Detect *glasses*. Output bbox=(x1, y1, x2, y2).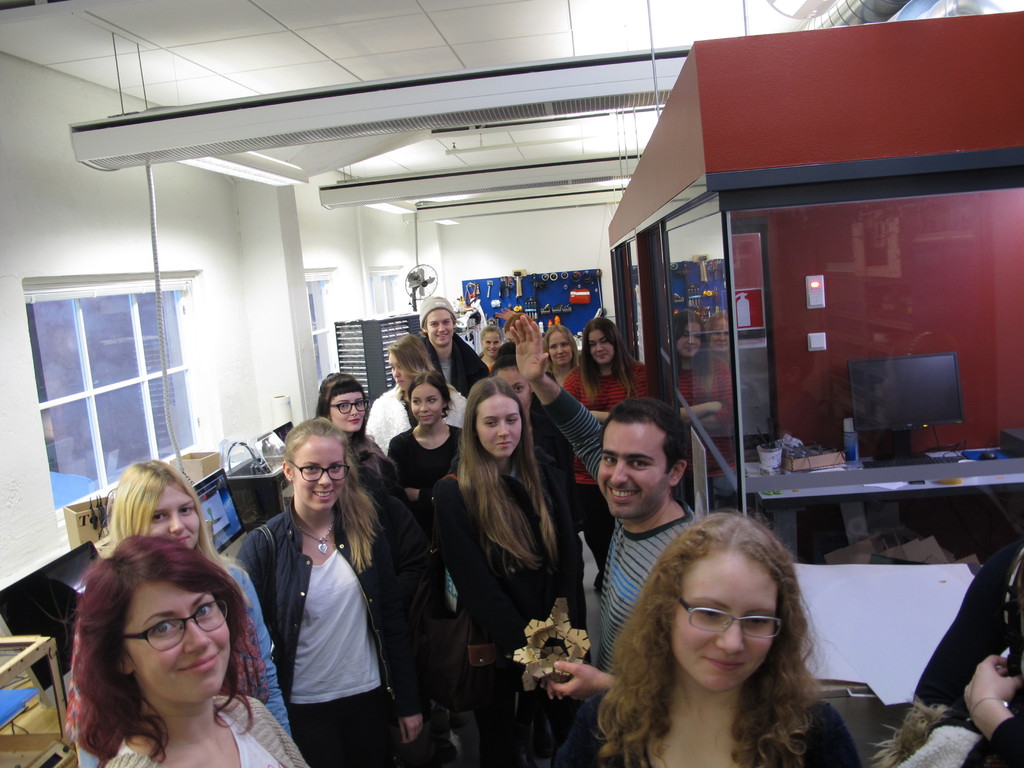
bbox=(292, 459, 348, 481).
